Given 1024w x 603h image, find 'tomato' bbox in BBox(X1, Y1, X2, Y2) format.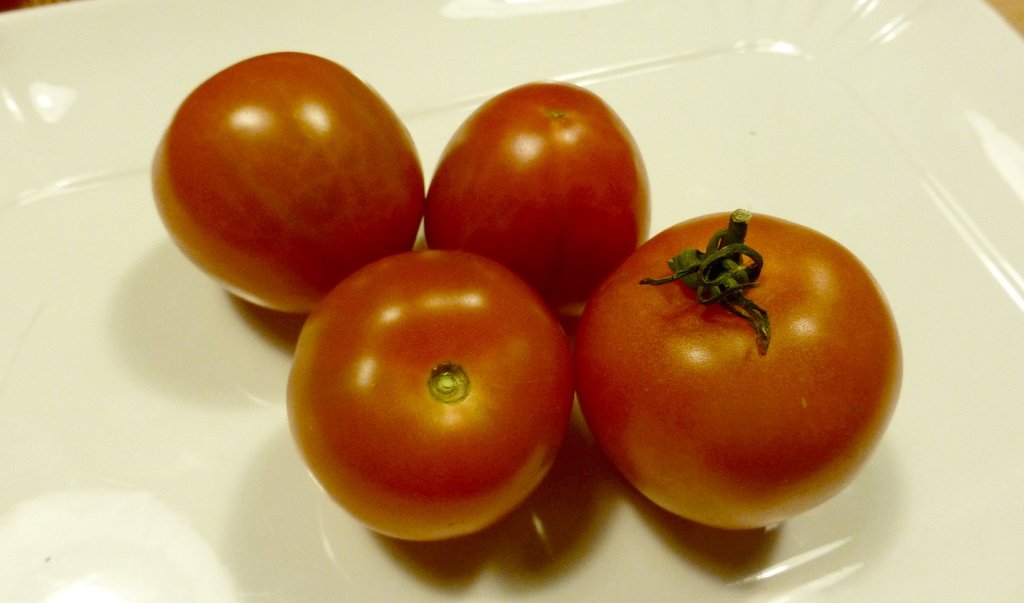
BBox(282, 245, 586, 545).
